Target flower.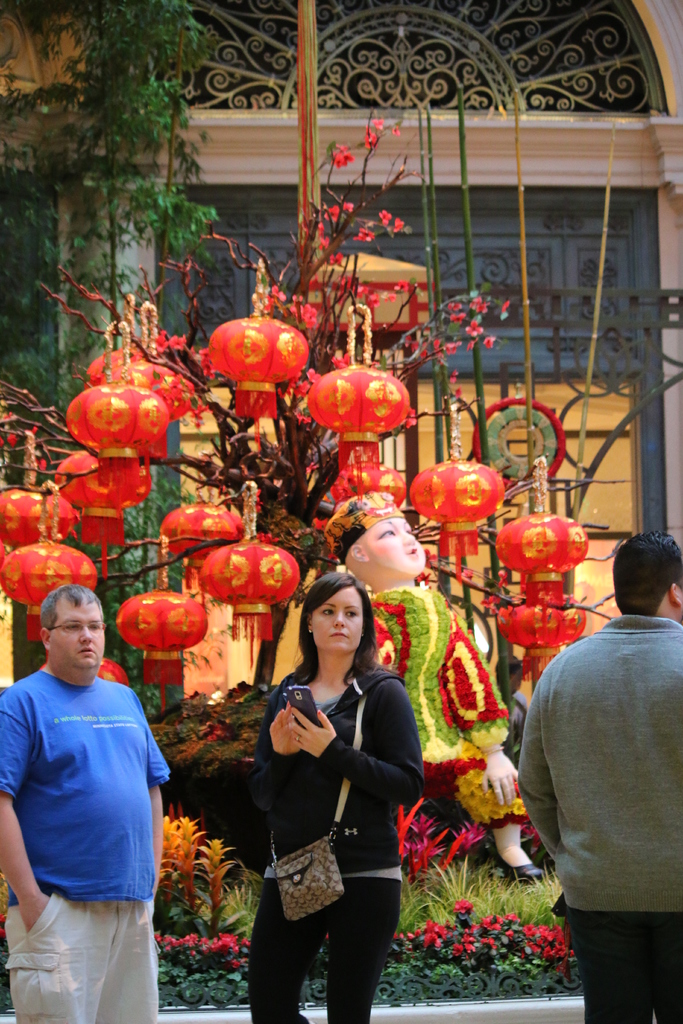
Target region: 325 358 349 374.
